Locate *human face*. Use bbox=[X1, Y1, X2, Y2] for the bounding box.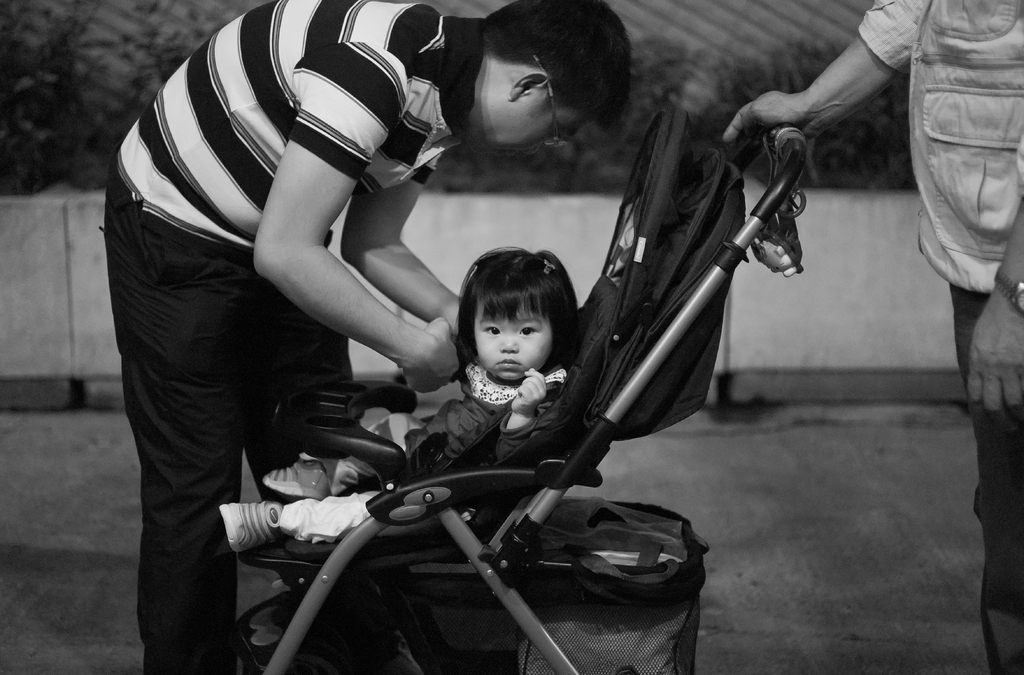
bbox=[473, 303, 552, 379].
